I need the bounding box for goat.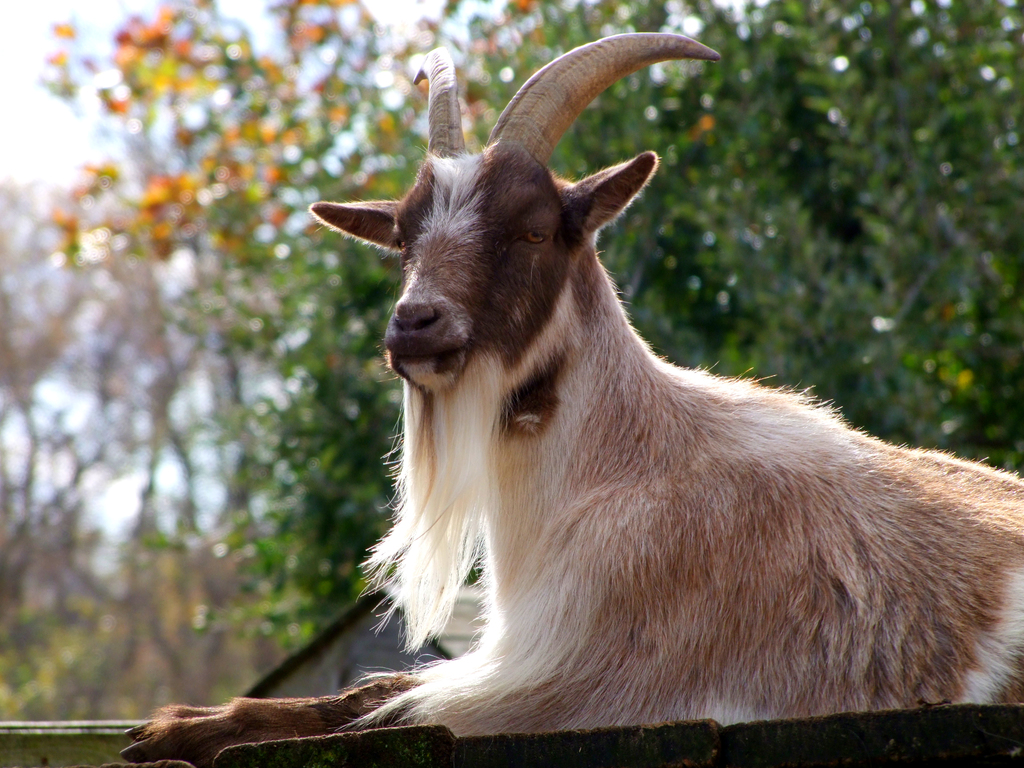
Here it is: detection(123, 29, 1023, 751).
